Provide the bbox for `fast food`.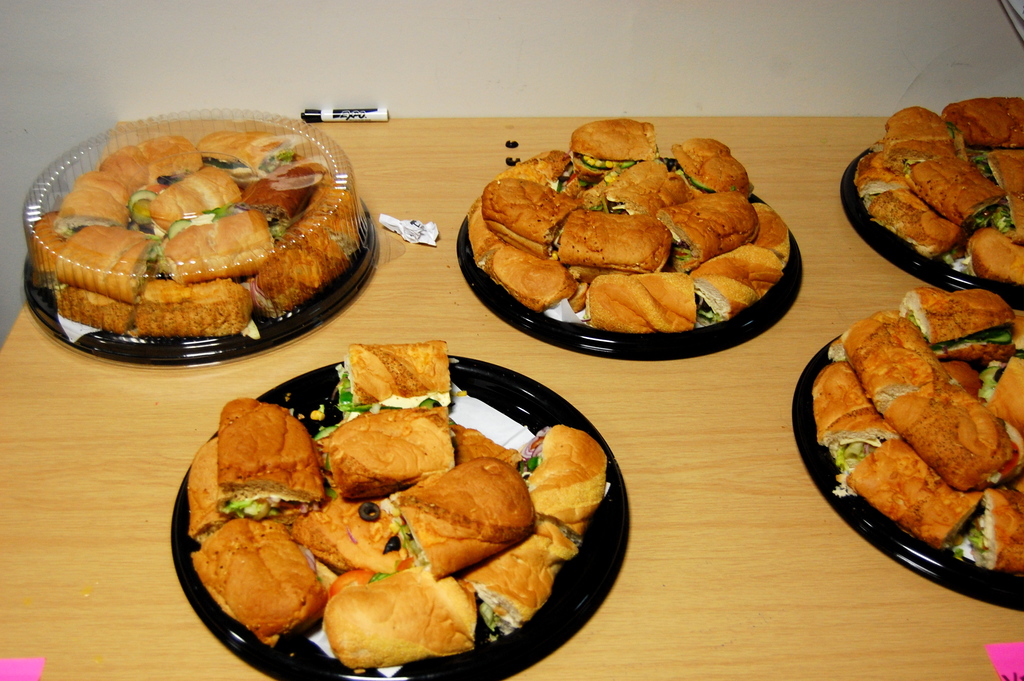
[335,342,444,417].
